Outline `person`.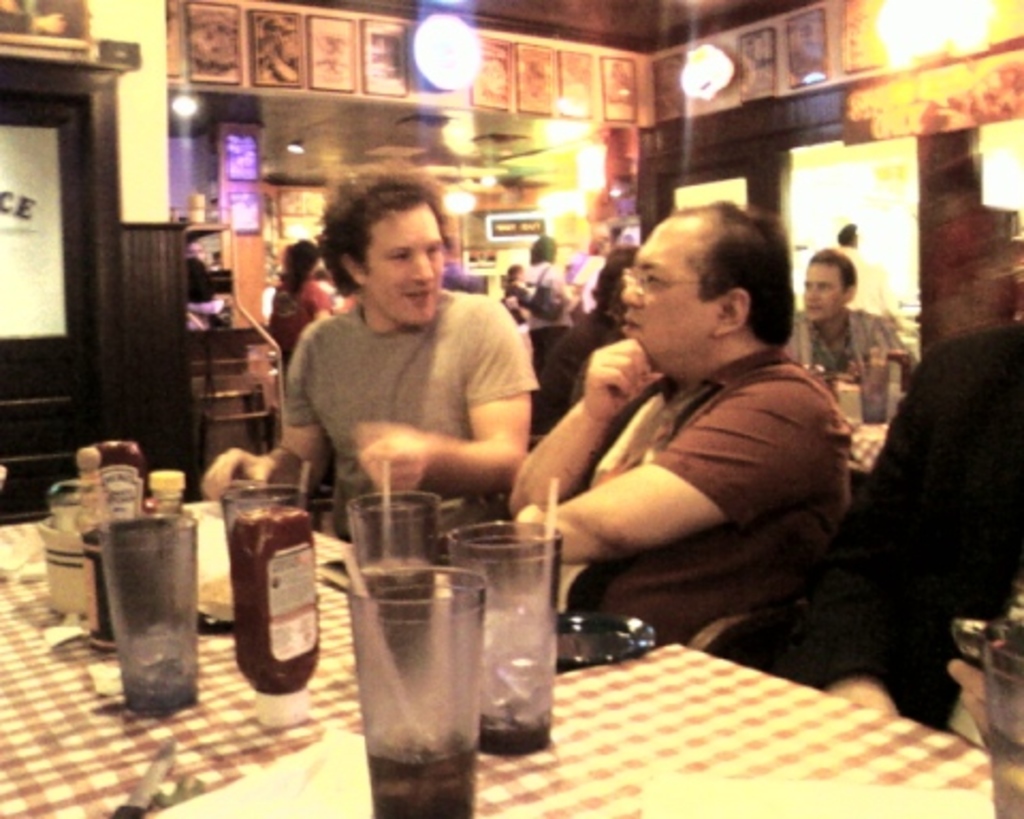
Outline: detection(533, 239, 651, 424).
